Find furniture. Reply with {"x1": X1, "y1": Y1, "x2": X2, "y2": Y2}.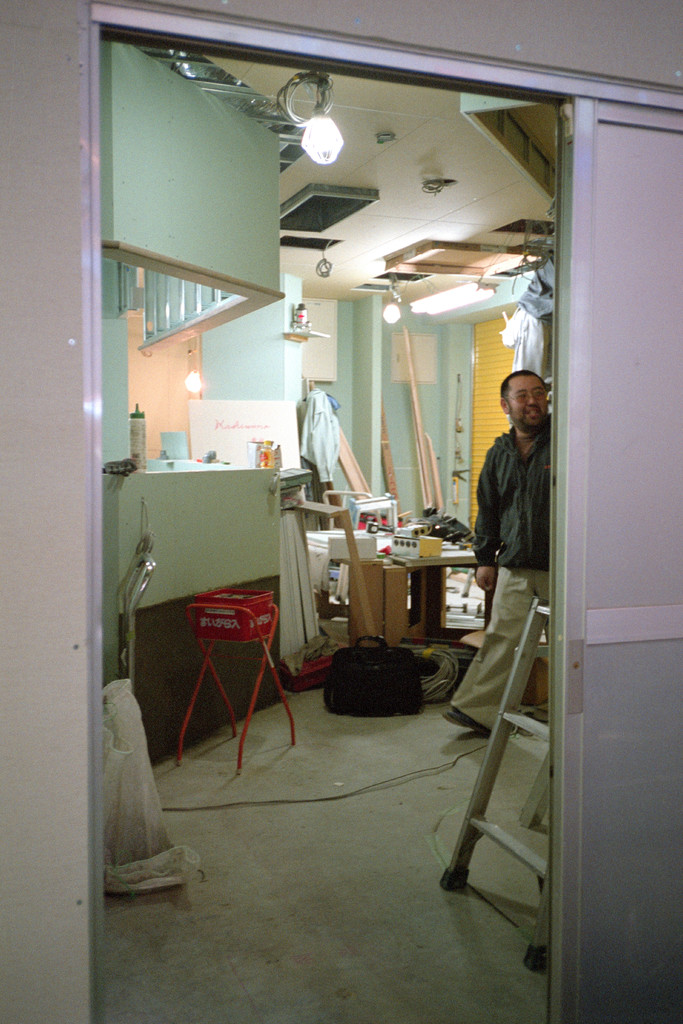
{"x1": 388, "y1": 546, "x2": 497, "y2": 640}.
